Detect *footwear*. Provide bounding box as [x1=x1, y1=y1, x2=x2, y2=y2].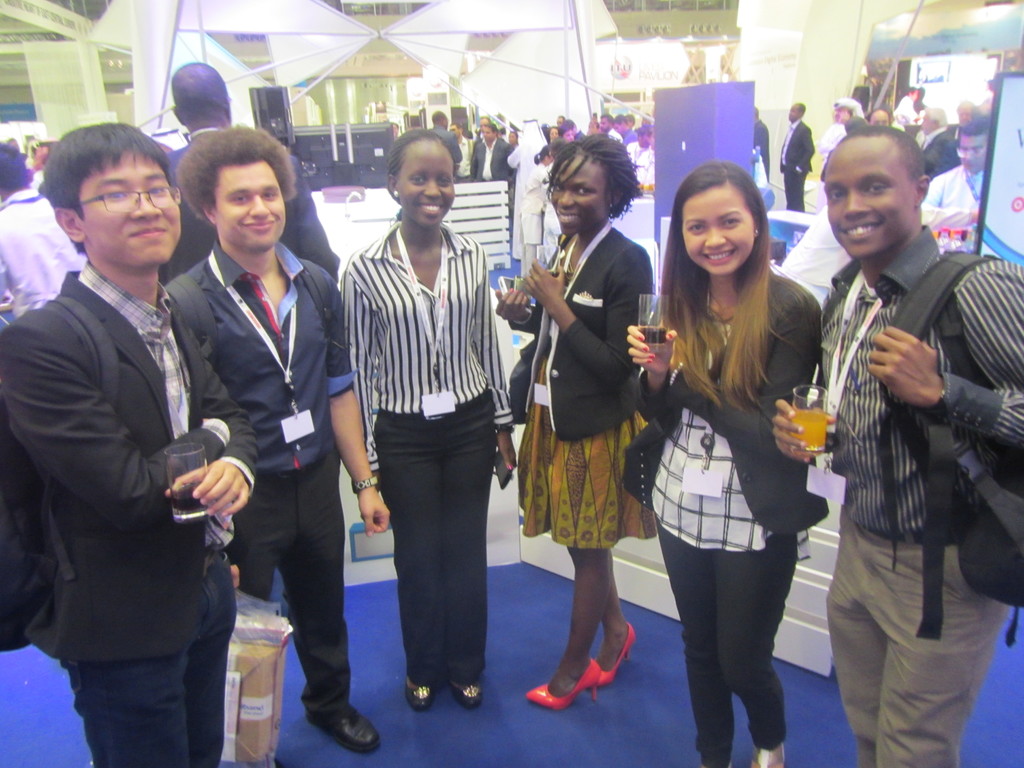
[x1=305, y1=700, x2=374, y2=756].
